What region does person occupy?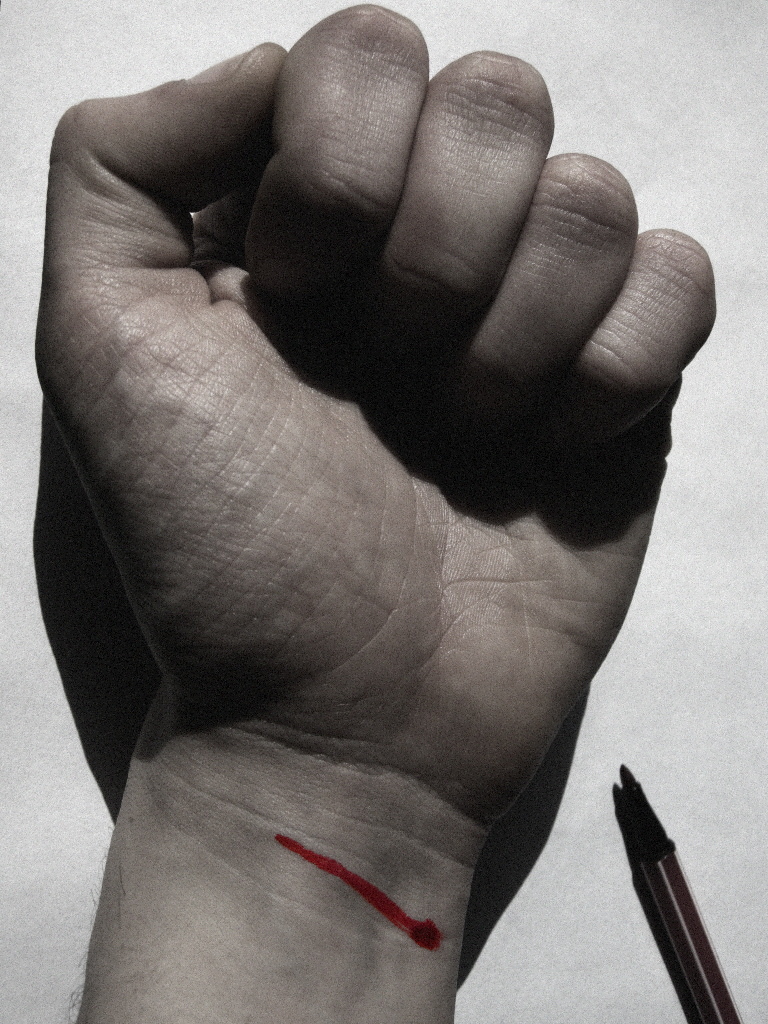
{"left": 26, "top": 0, "right": 717, "bottom": 1023}.
